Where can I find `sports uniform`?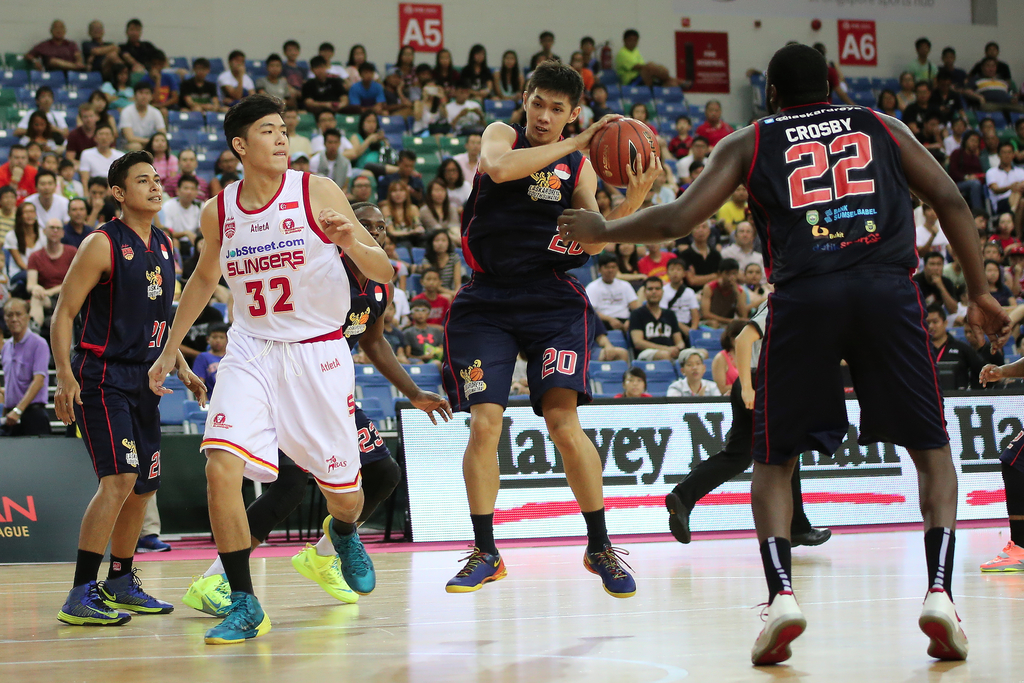
You can find it at bbox=[267, 249, 404, 475].
